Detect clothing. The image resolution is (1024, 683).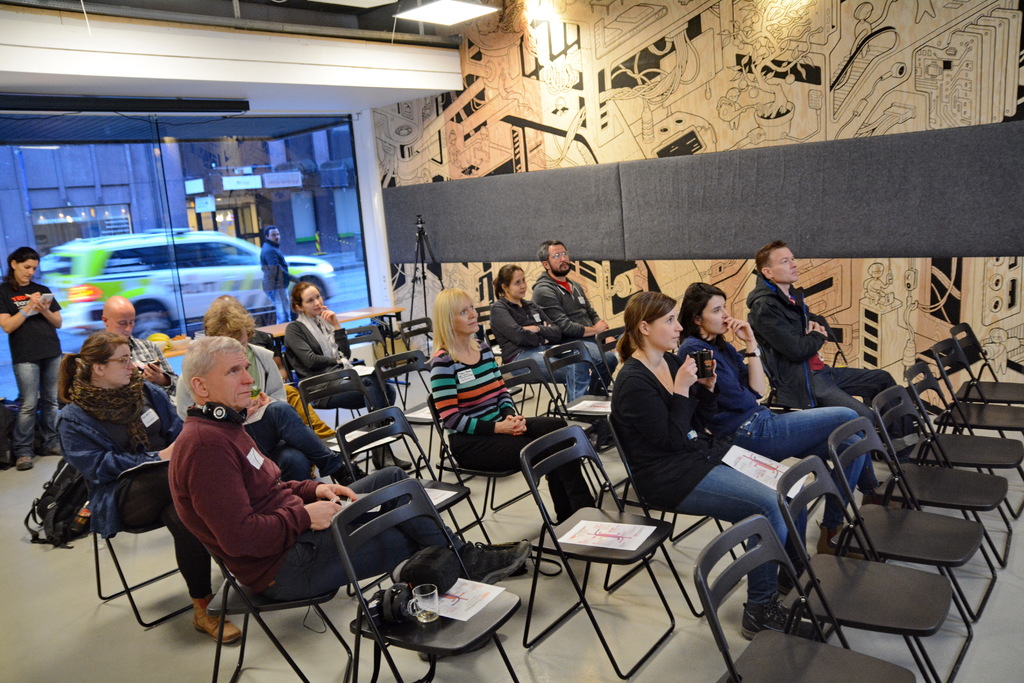
select_region(432, 345, 591, 522).
